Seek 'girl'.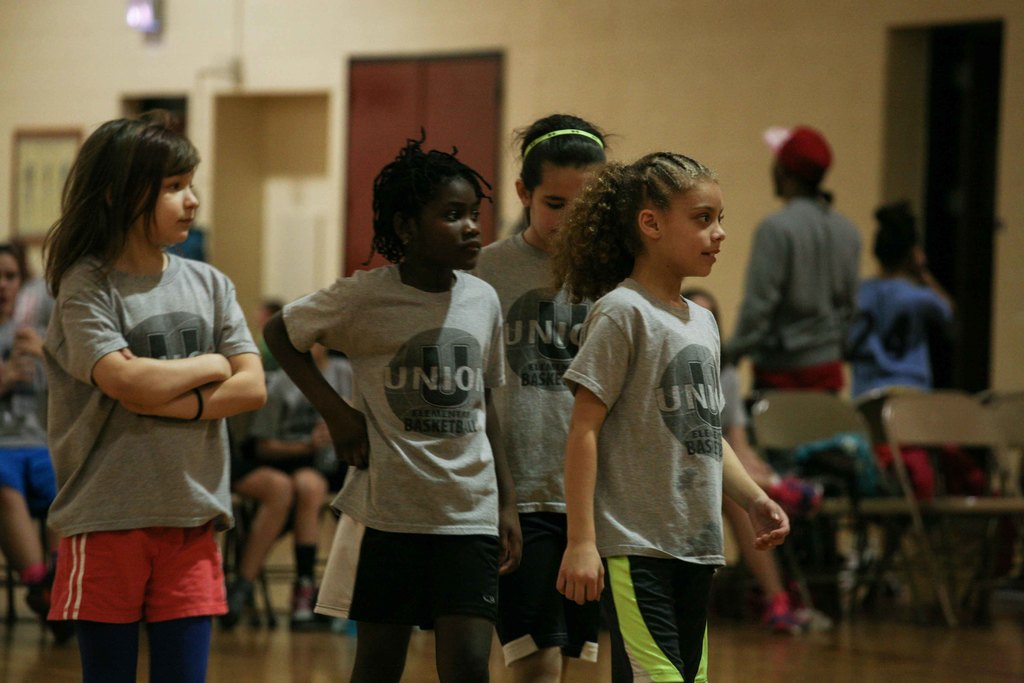
crop(252, 338, 355, 630).
